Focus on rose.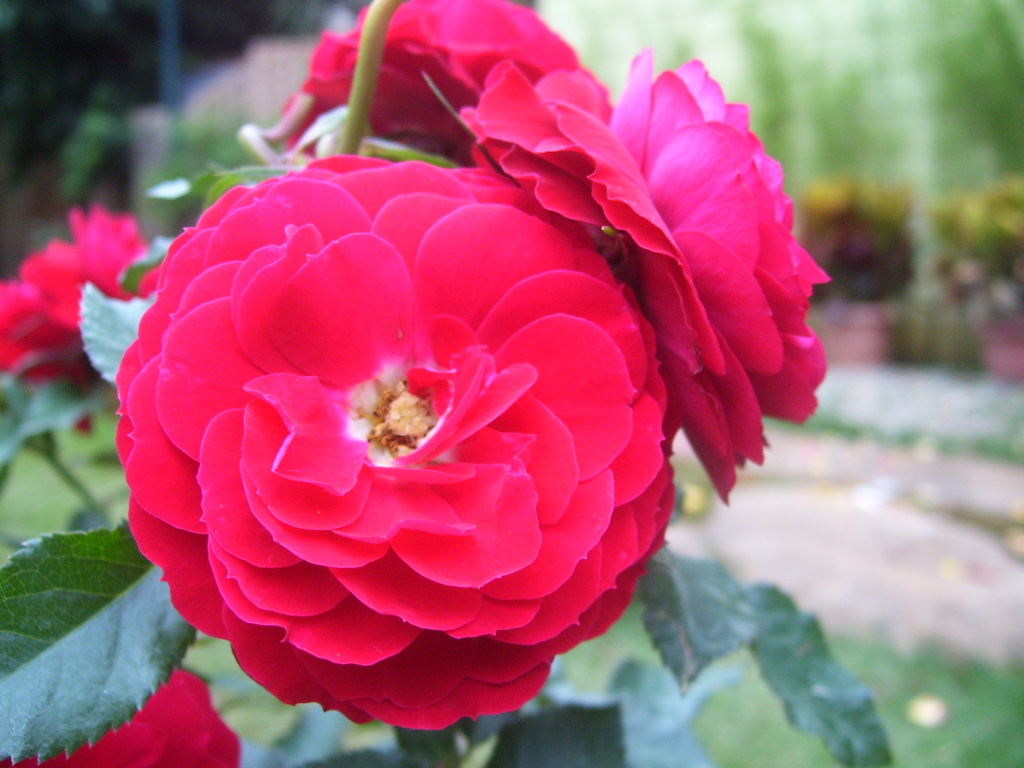
Focused at 114:150:683:733.
